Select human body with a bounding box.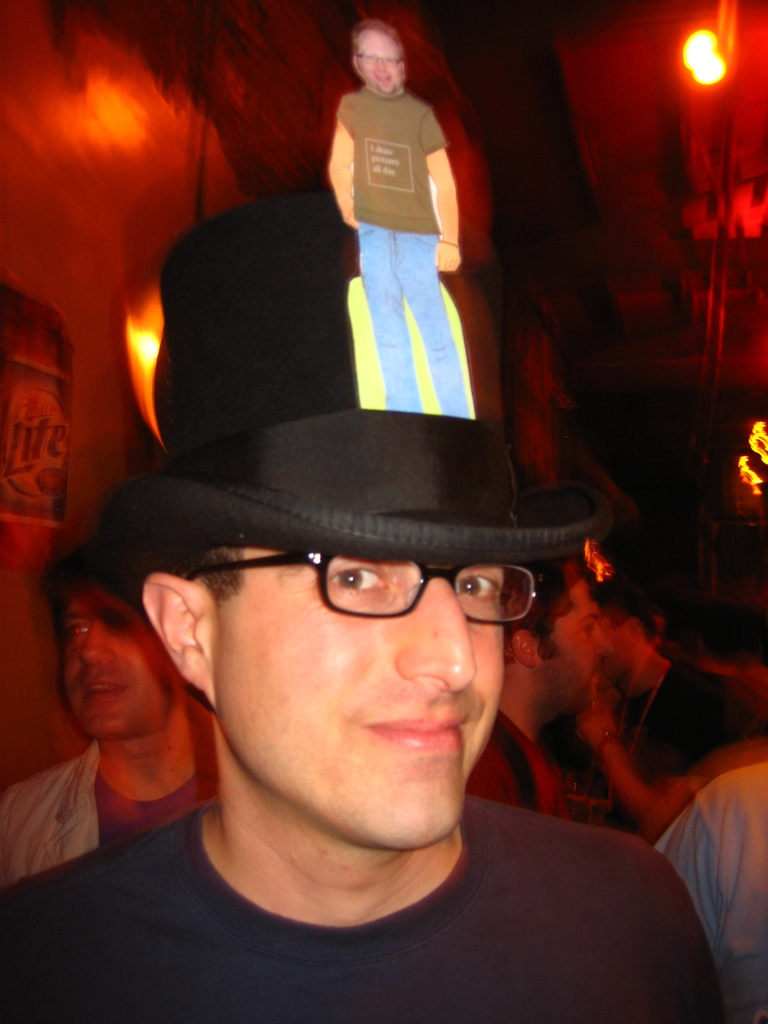
{"x1": 88, "y1": 164, "x2": 583, "y2": 1023}.
